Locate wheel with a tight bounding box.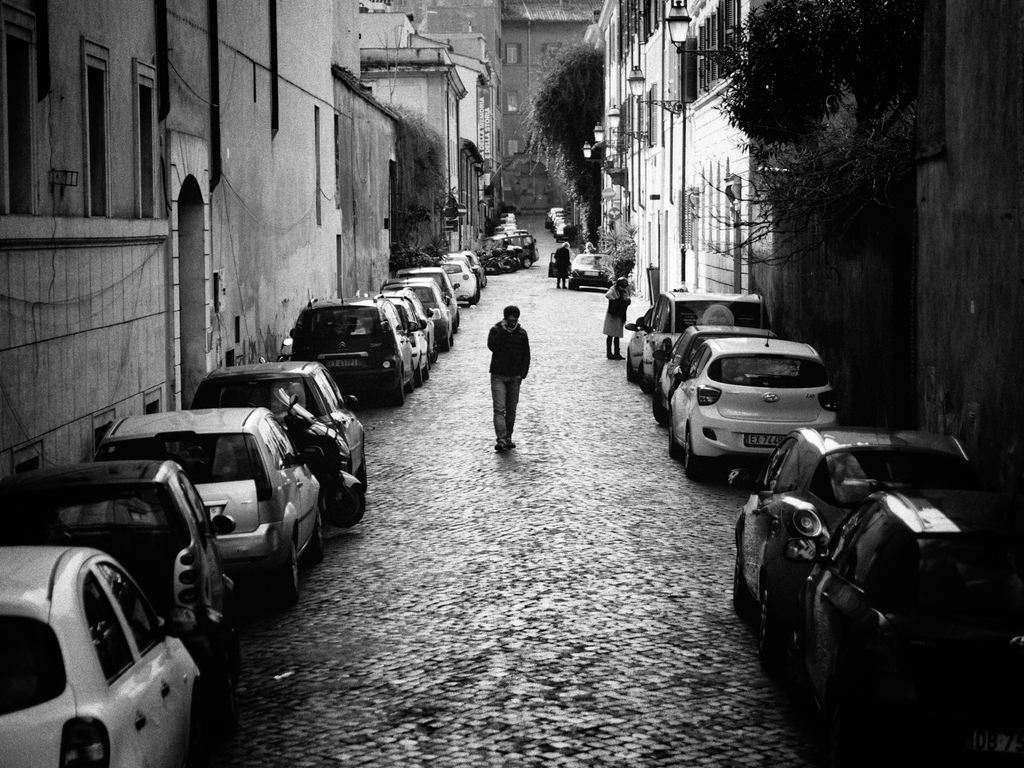
box=[479, 274, 487, 287].
